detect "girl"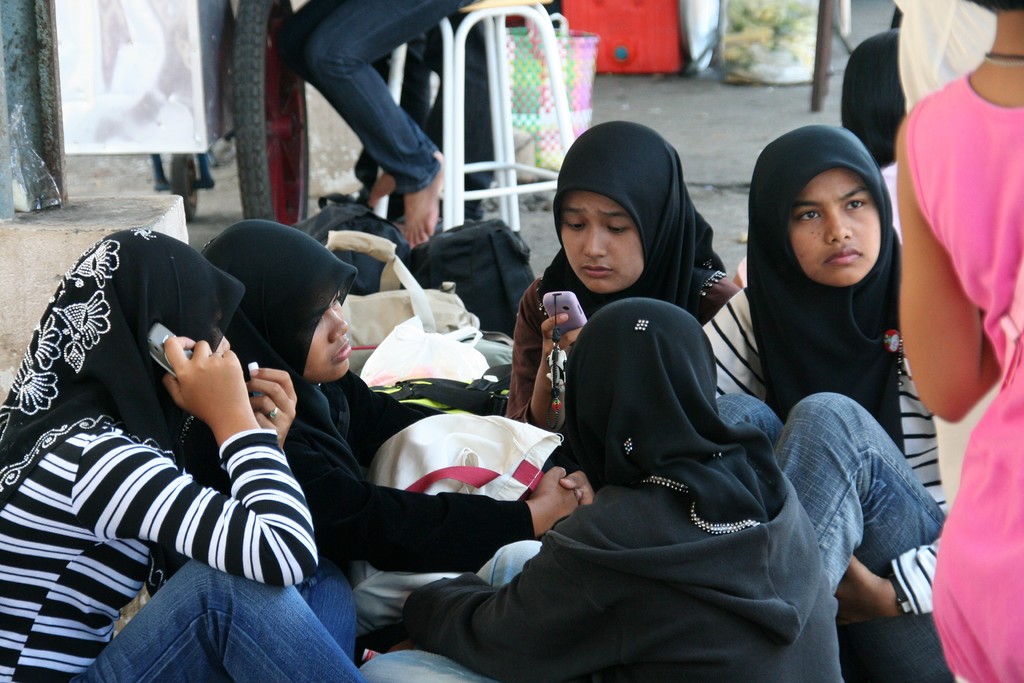
{"x1": 508, "y1": 111, "x2": 735, "y2": 439}
